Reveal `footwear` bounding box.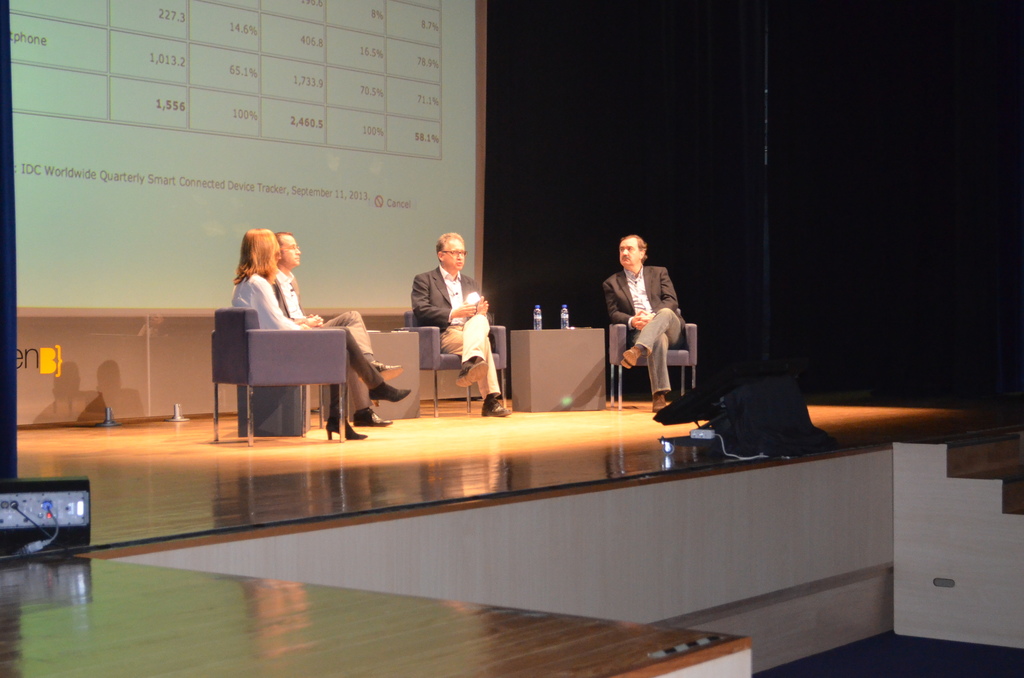
Revealed: {"left": 620, "top": 341, "right": 639, "bottom": 366}.
